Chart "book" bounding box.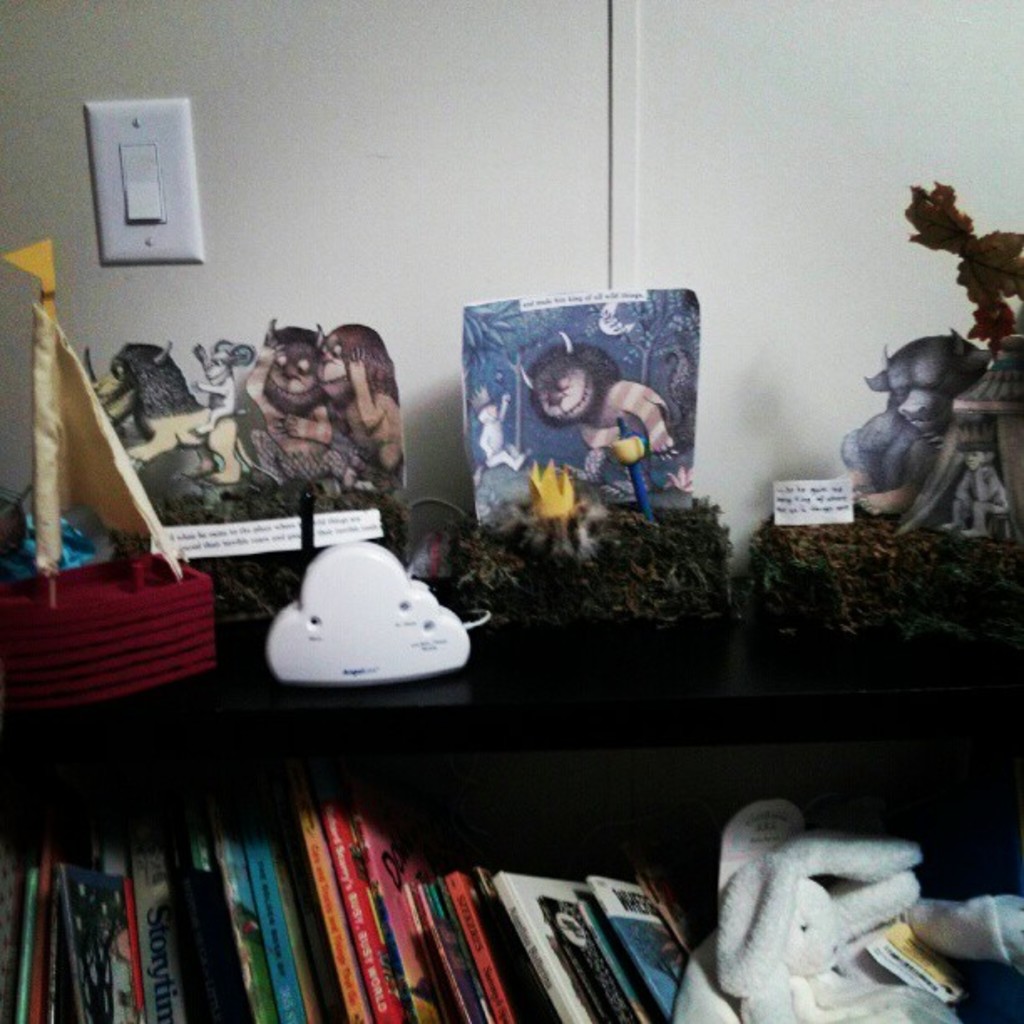
Charted: box(300, 803, 370, 1022).
